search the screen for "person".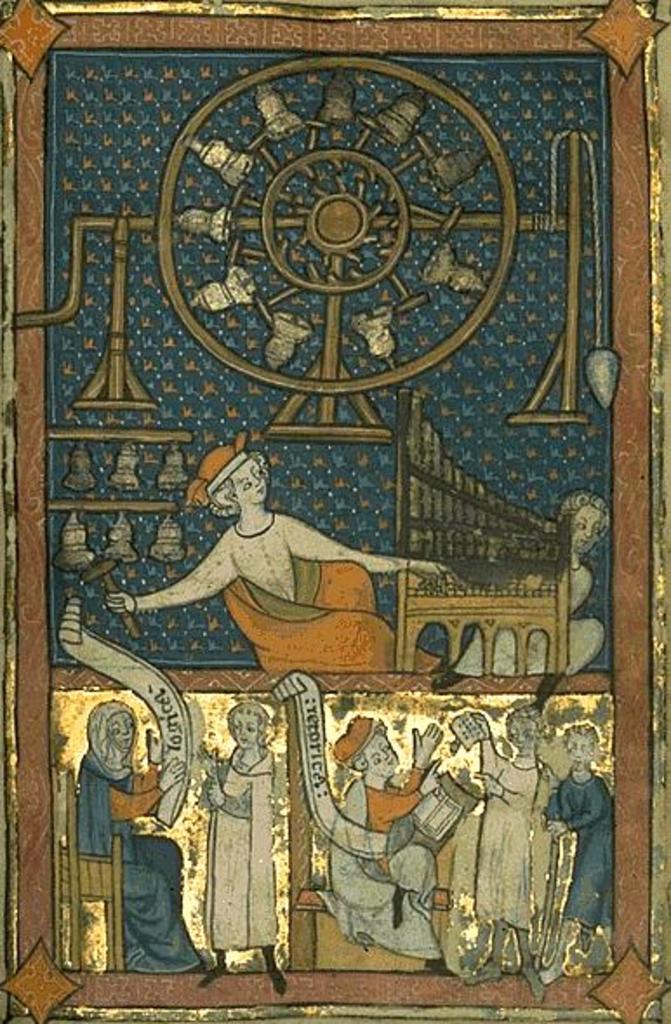
Found at 115,445,461,668.
